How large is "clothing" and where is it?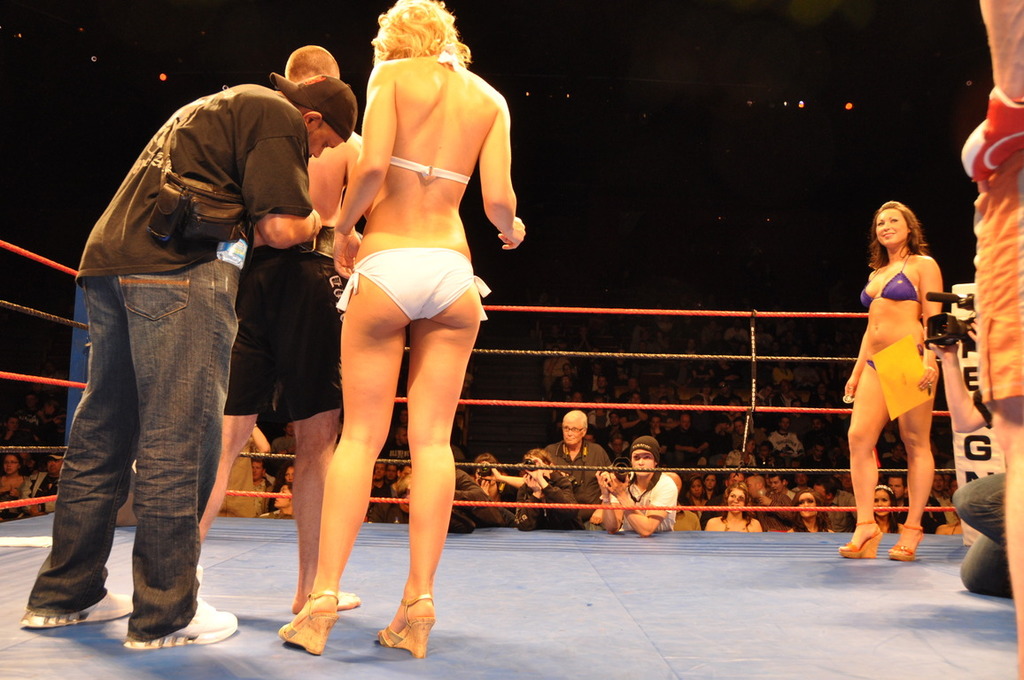
Bounding box: [223,220,354,416].
